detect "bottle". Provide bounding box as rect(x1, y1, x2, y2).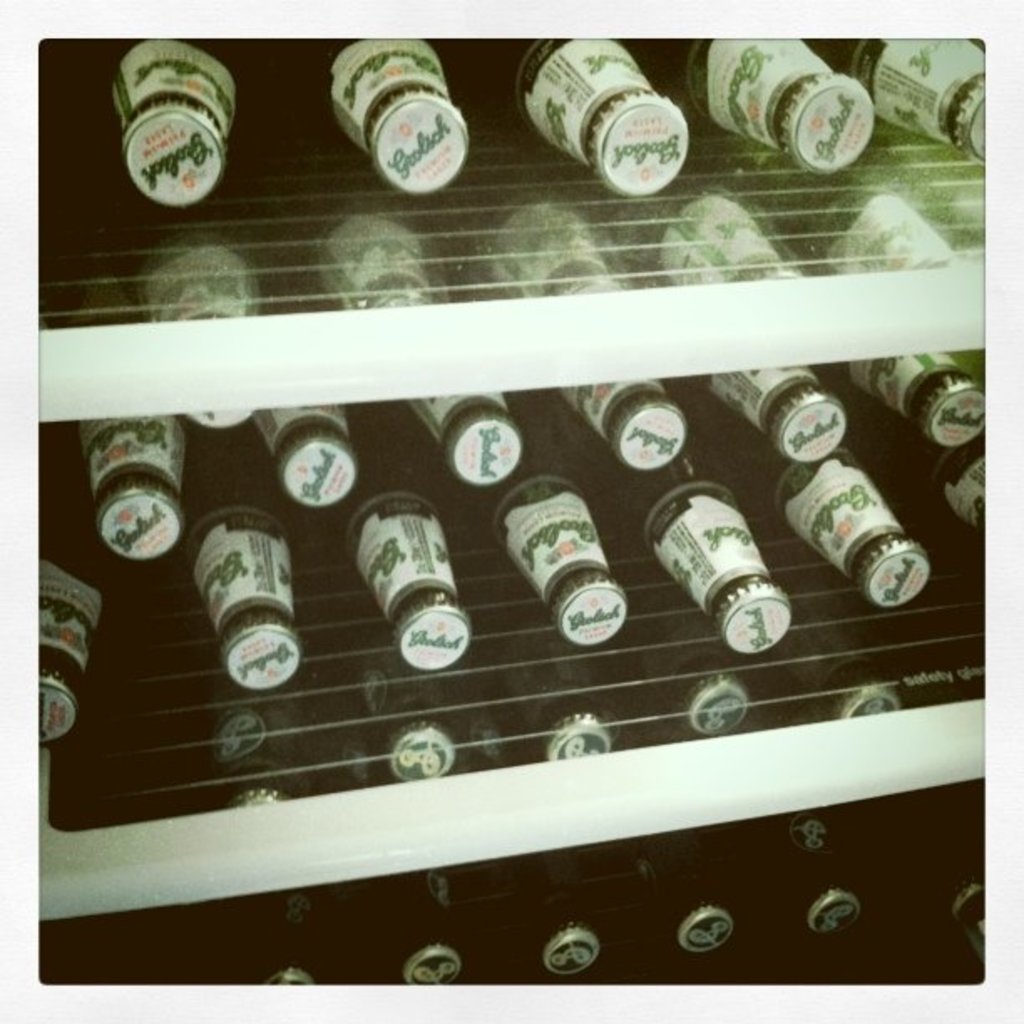
rect(524, 30, 709, 199).
